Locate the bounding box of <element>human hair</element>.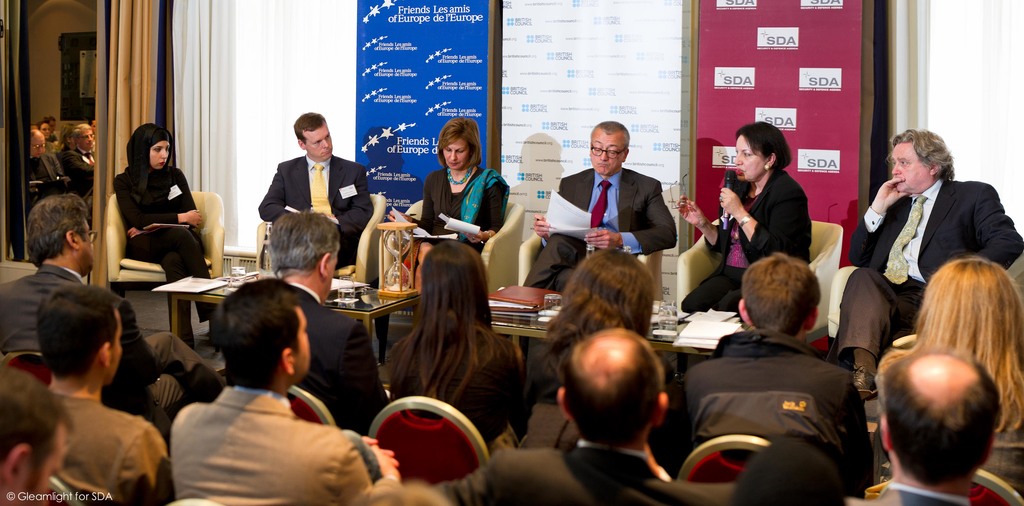
Bounding box: 876:258:1023:432.
